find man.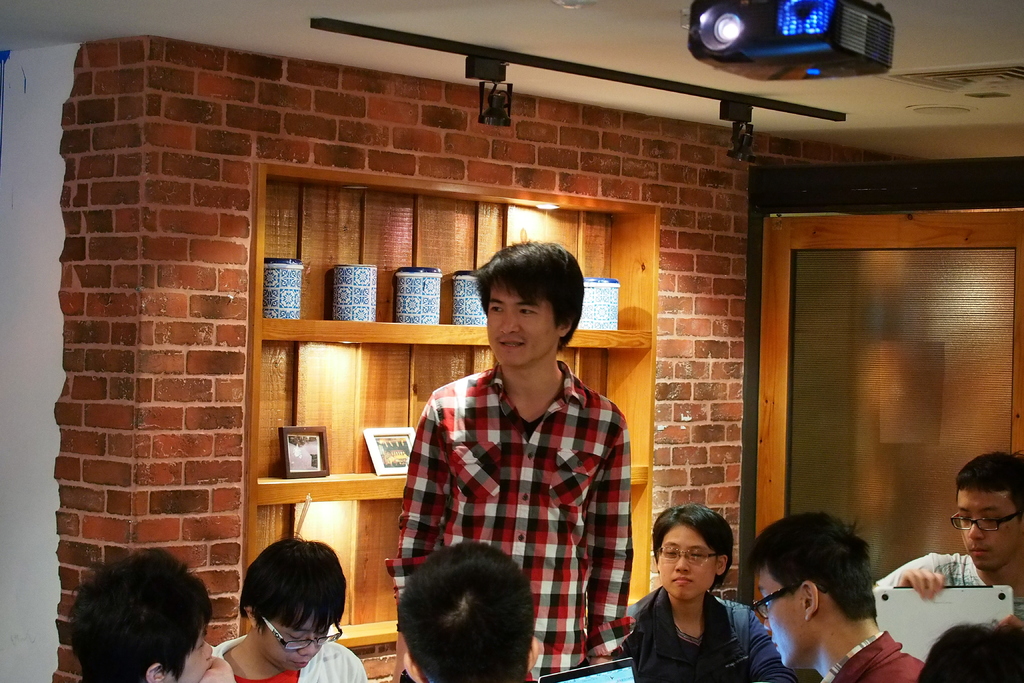
locate(385, 239, 634, 682).
